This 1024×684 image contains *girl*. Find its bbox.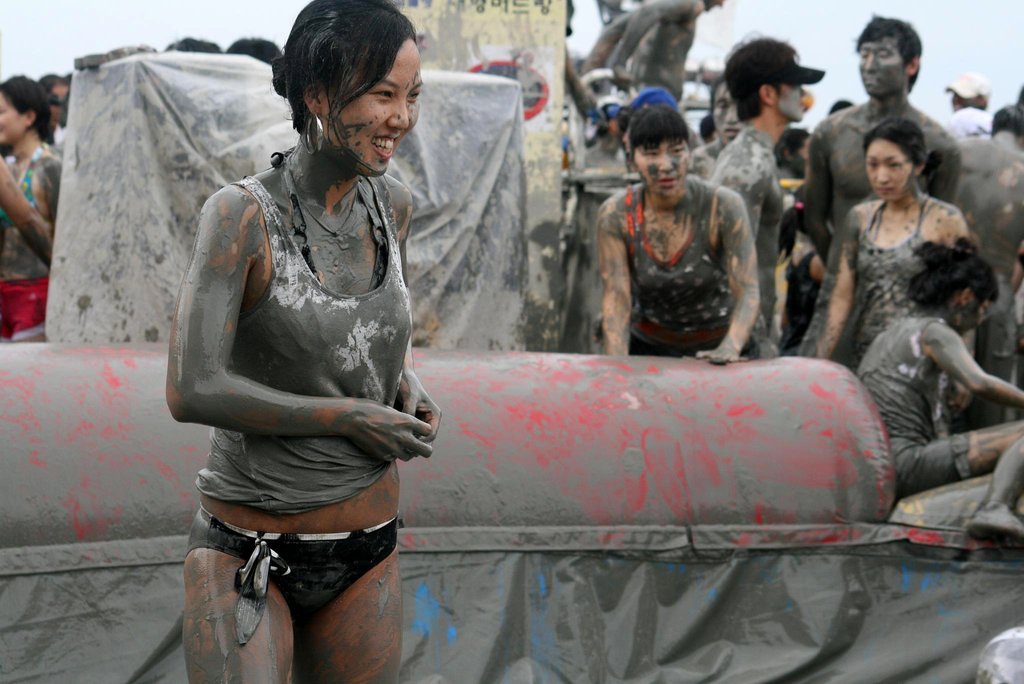
BBox(881, 247, 1023, 543).
